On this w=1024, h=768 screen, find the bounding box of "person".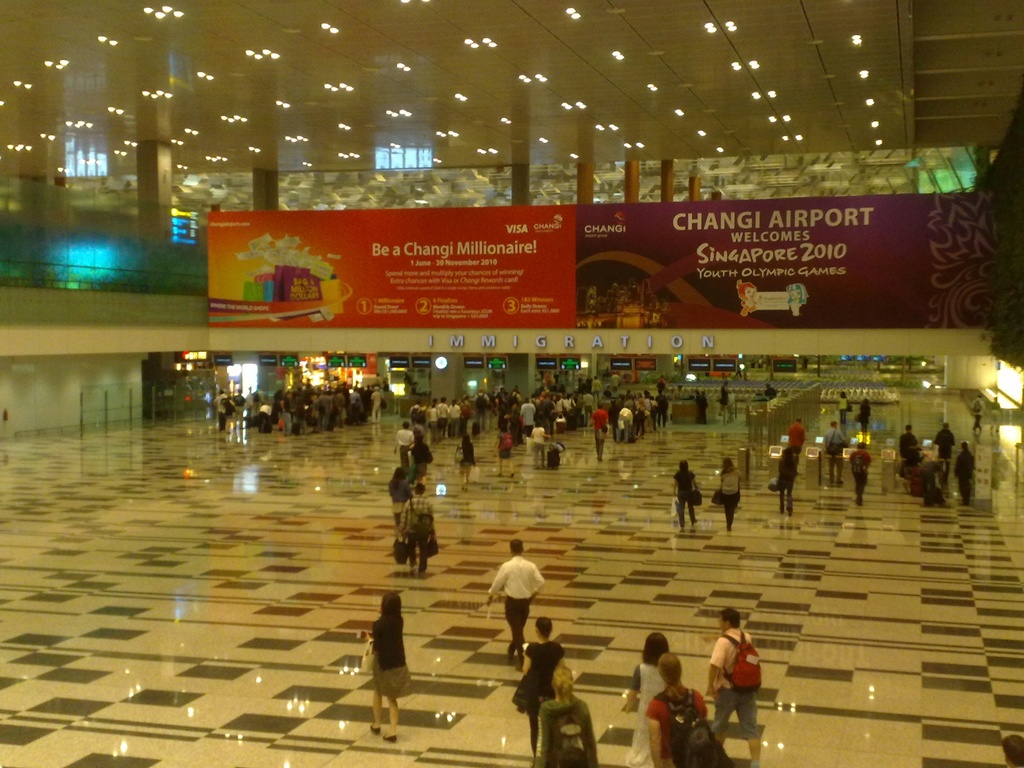
Bounding box: select_region(619, 633, 671, 767).
